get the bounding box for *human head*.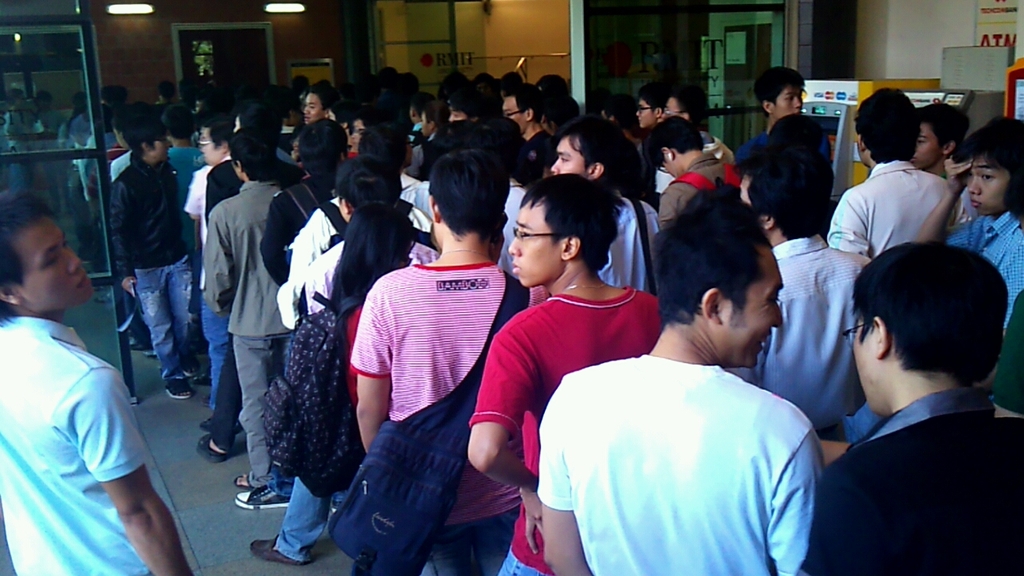
detection(426, 146, 512, 250).
